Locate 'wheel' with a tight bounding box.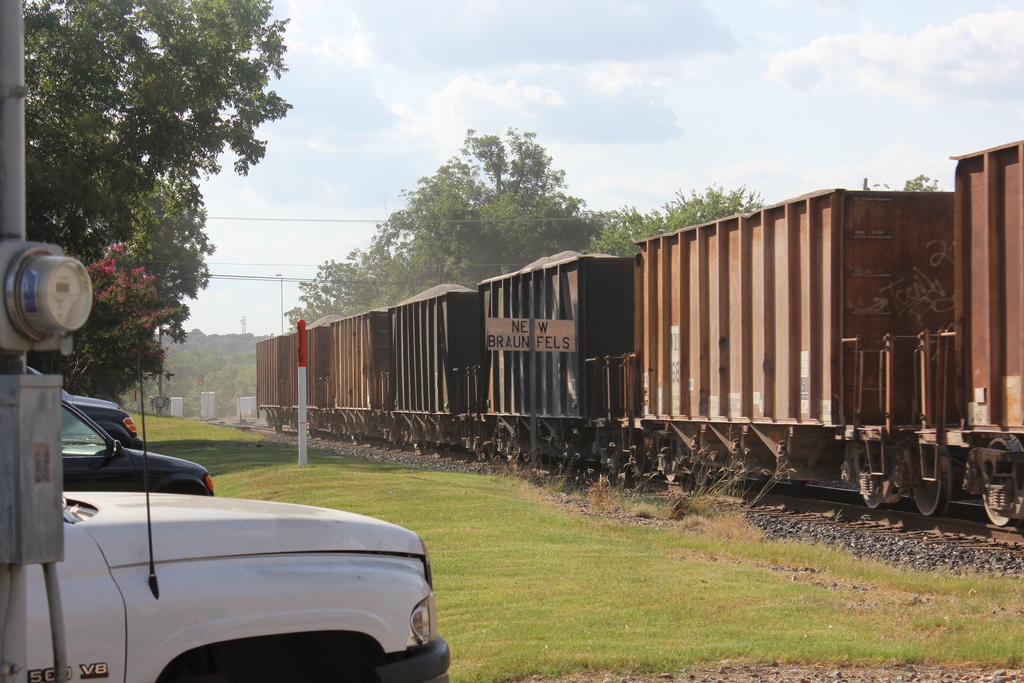
(392, 432, 397, 445).
